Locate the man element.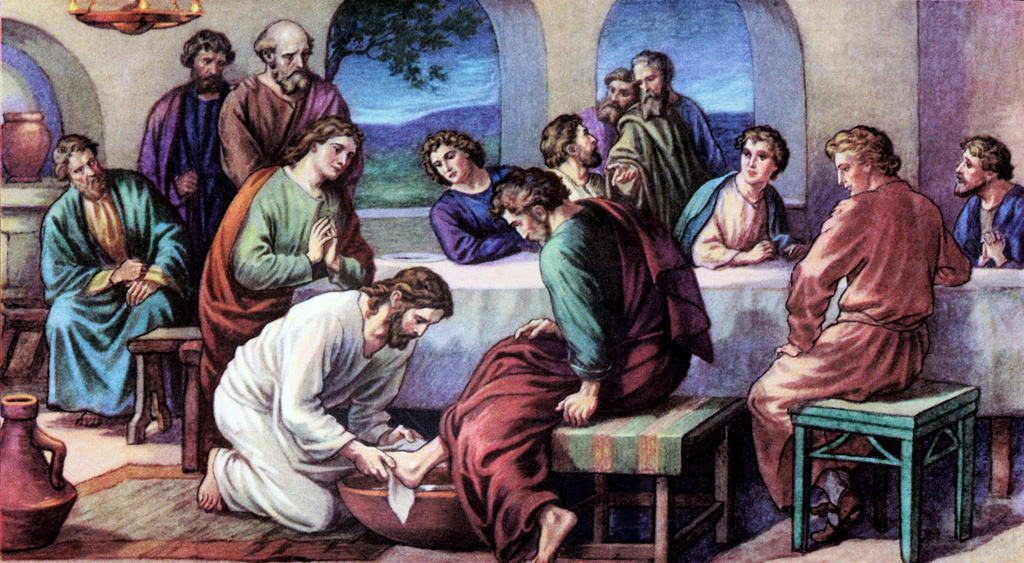
Element bbox: left=38, top=139, right=190, bottom=440.
